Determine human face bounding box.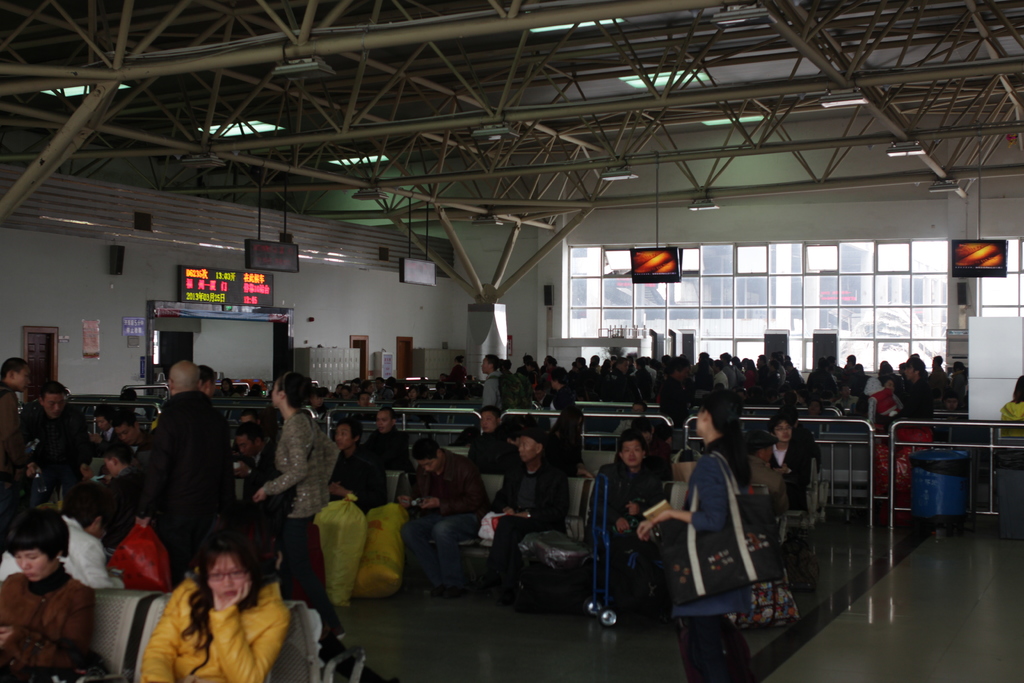
Determined: BBox(14, 365, 34, 393).
